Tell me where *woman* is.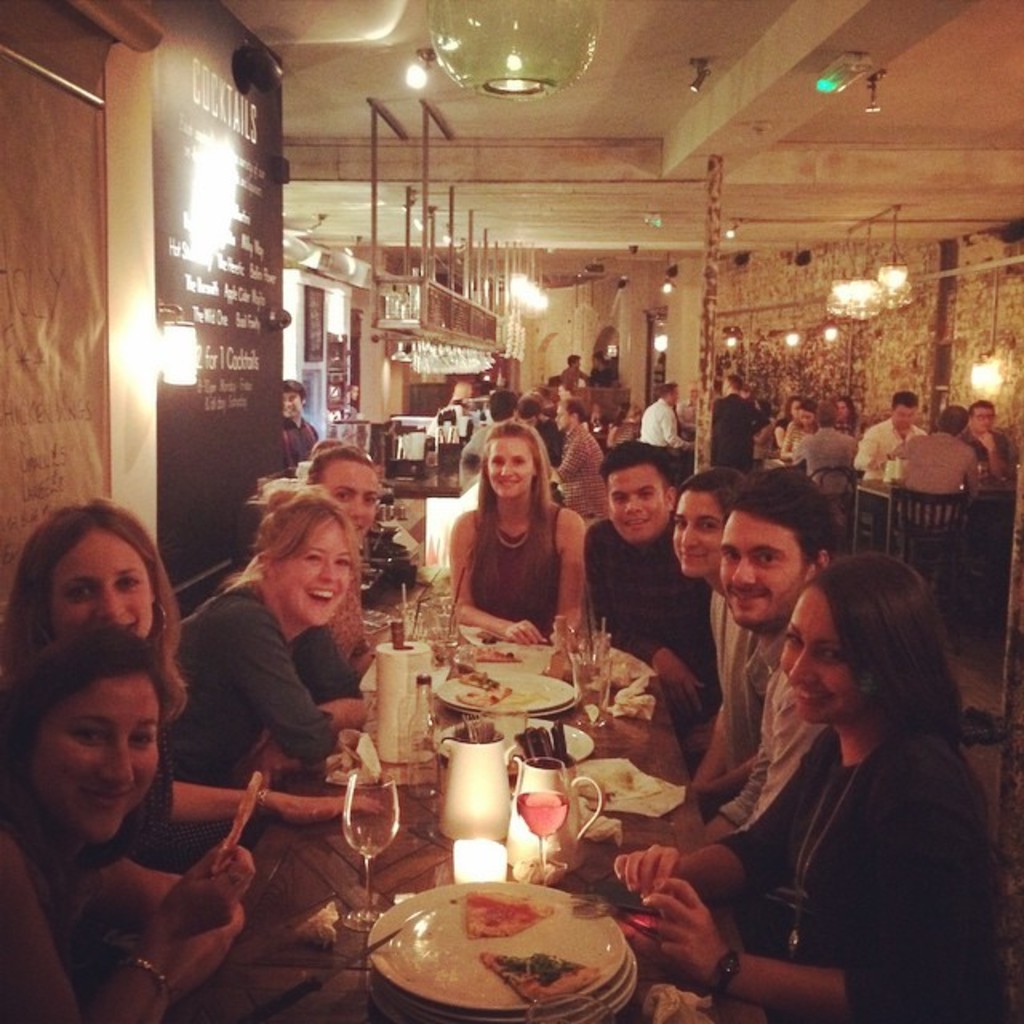
*woman* is at 781,403,826,464.
